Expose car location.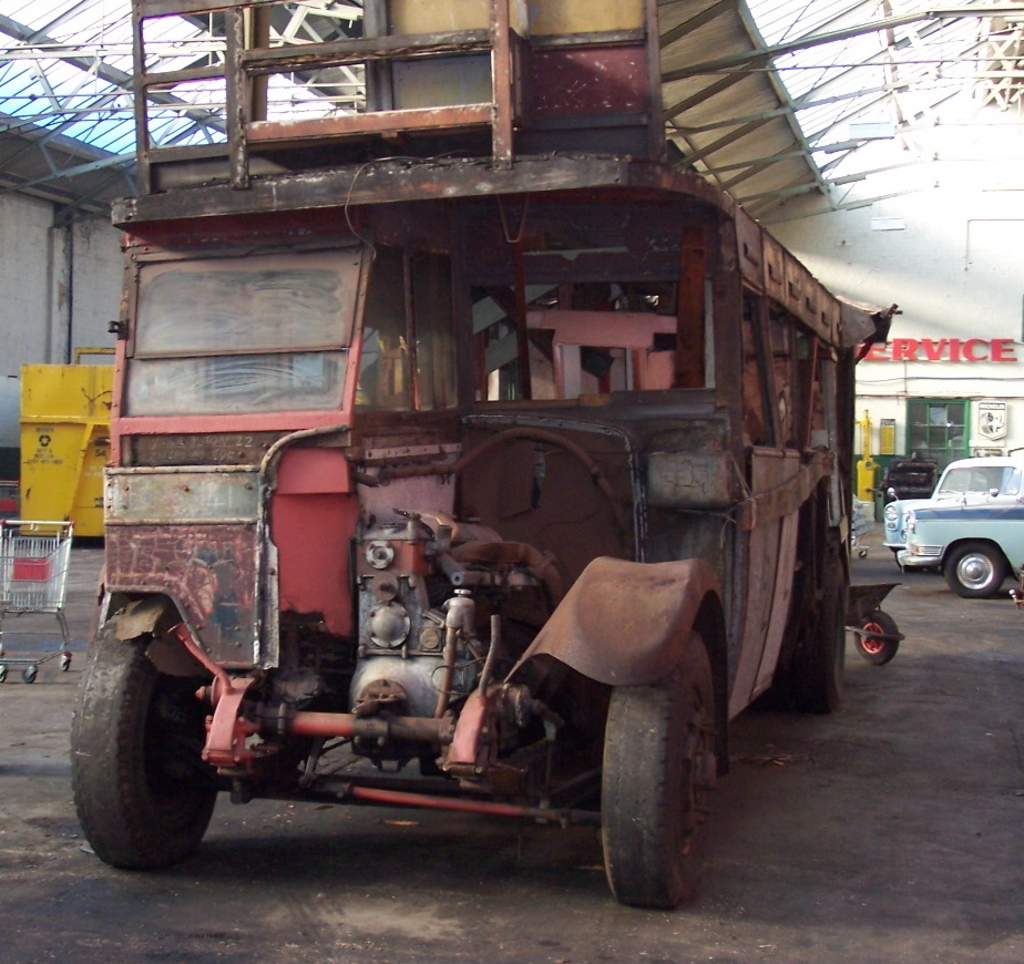
Exposed at 862/451/1017/594.
